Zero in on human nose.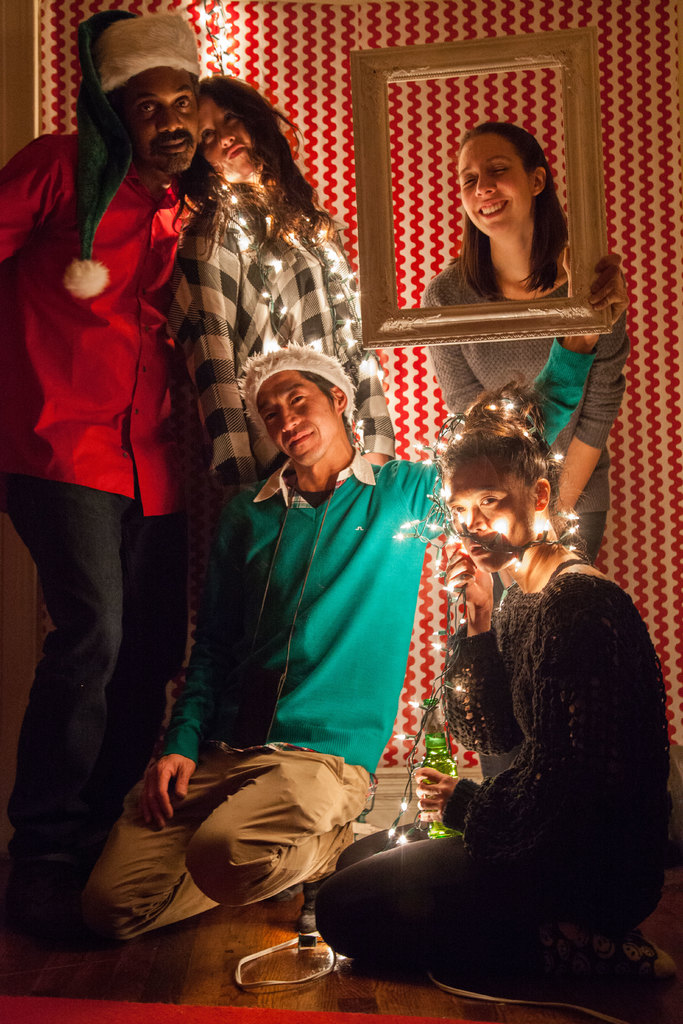
Zeroed in: (x1=463, y1=507, x2=486, y2=535).
